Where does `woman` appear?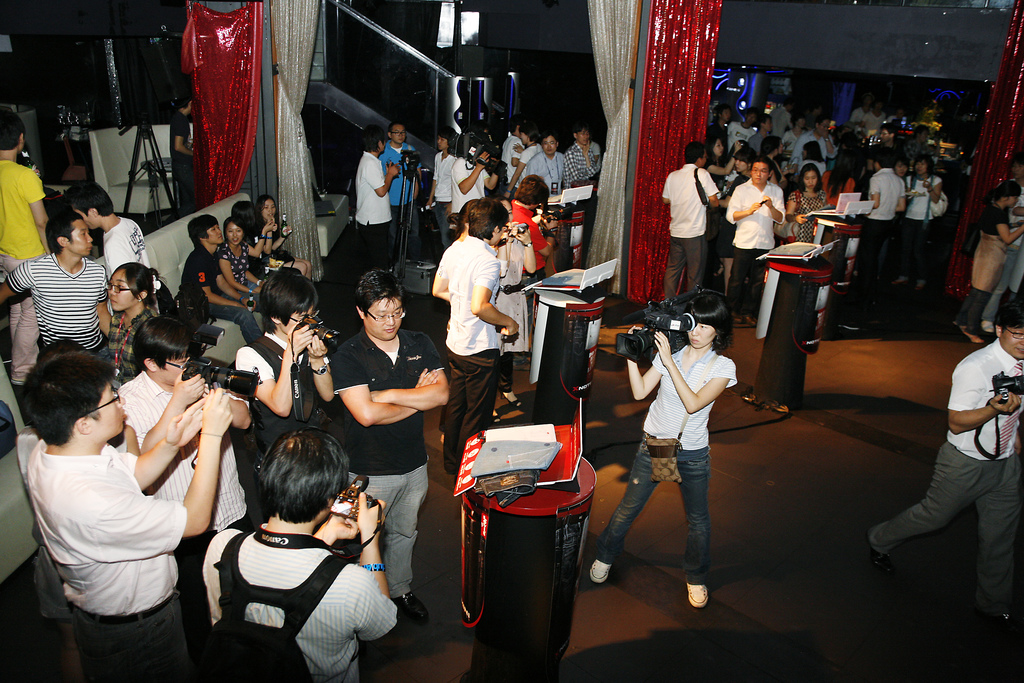
Appears at (left=782, top=160, right=838, bottom=250).
